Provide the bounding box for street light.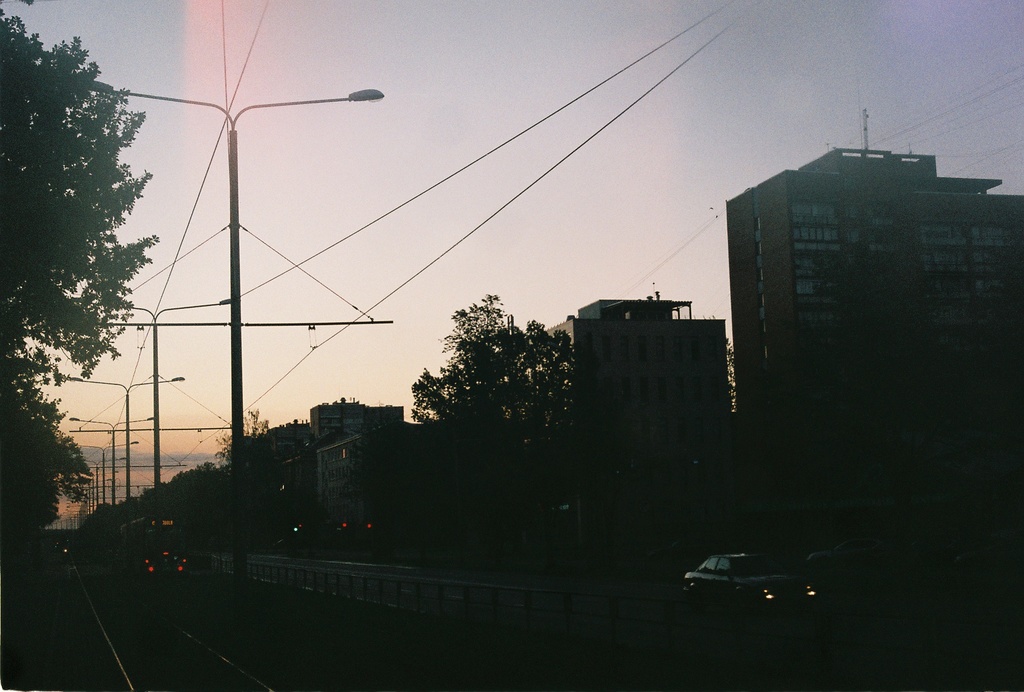
BBox(95, 291, 238, 501).
